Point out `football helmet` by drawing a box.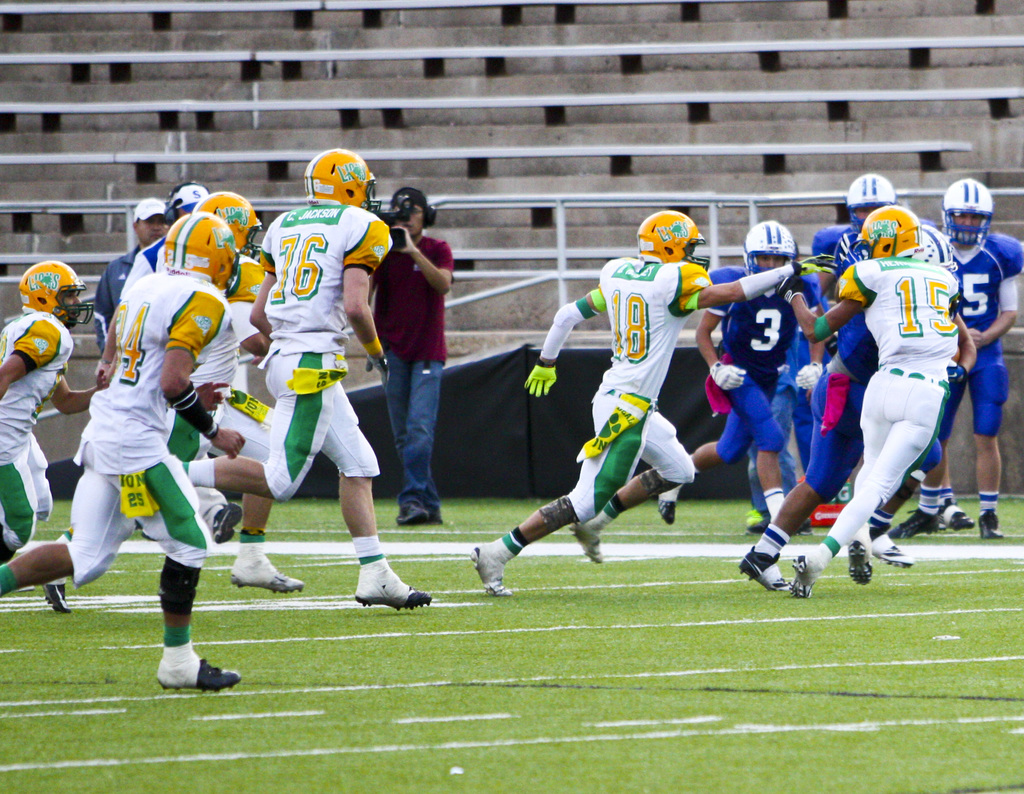
l=299, t=145, r=381, b=218.
